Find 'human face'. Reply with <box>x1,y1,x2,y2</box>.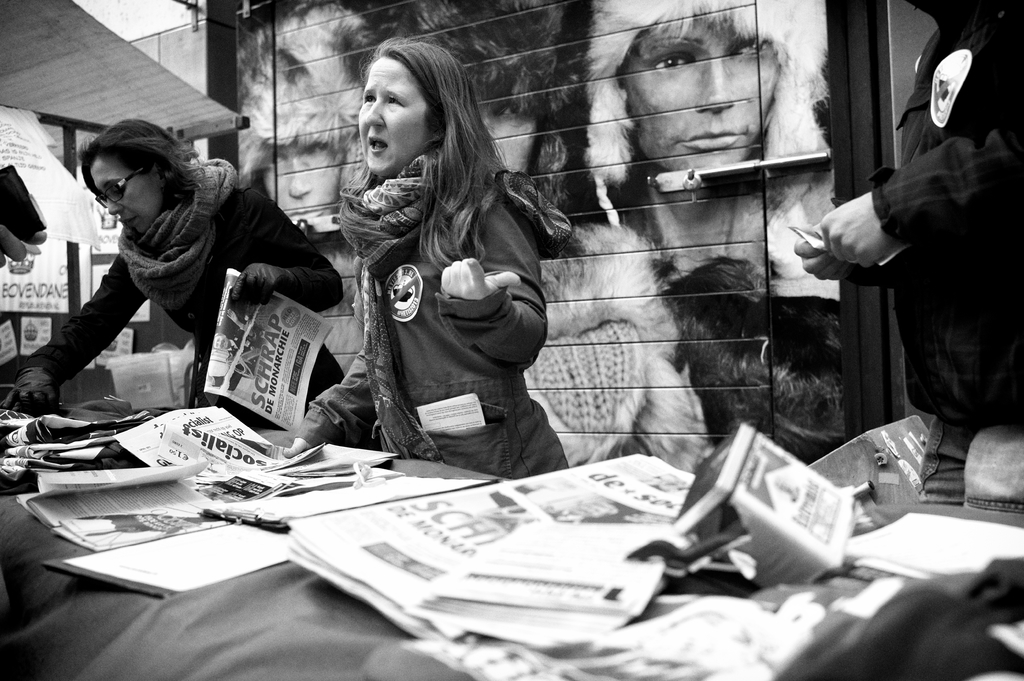
<box>353,52,434,177</box>.
